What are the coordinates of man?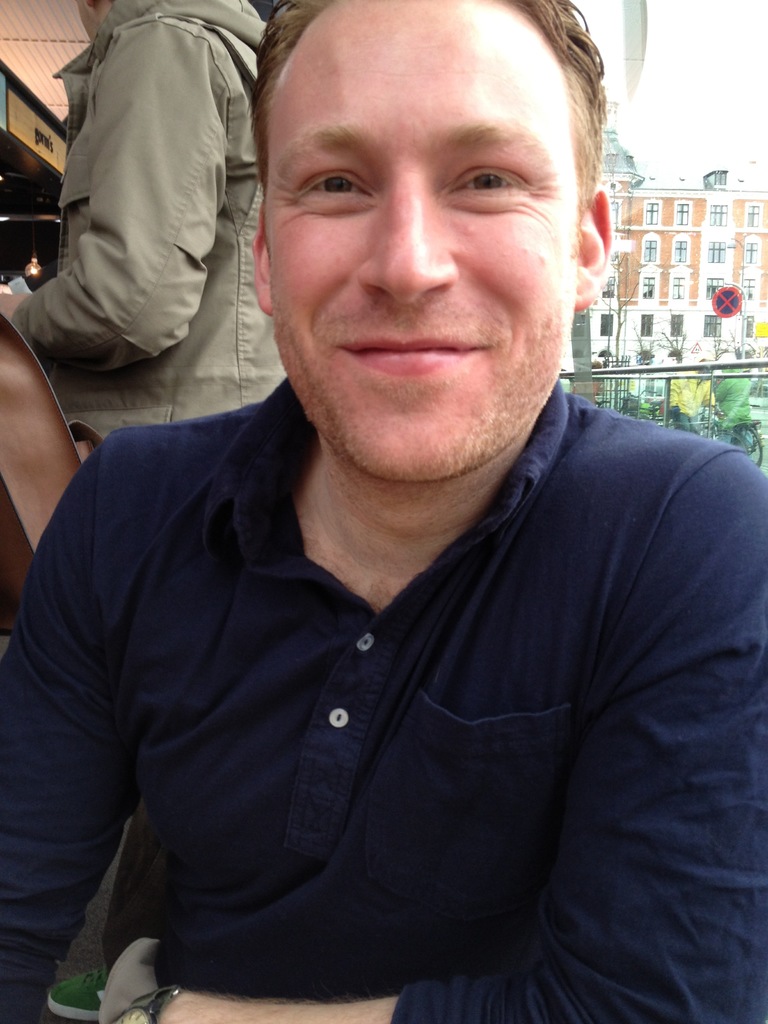
crop(0, 2, 767, 1017).
